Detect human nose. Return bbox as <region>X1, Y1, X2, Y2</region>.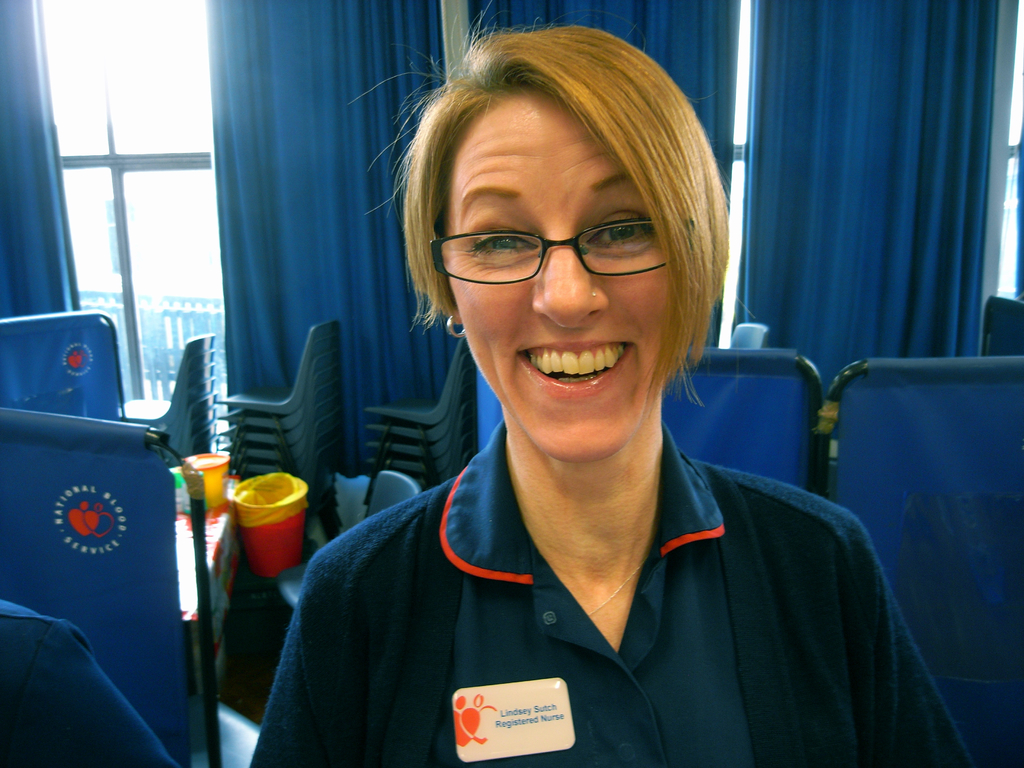
<region>529, 225, 608, 328</region>.
